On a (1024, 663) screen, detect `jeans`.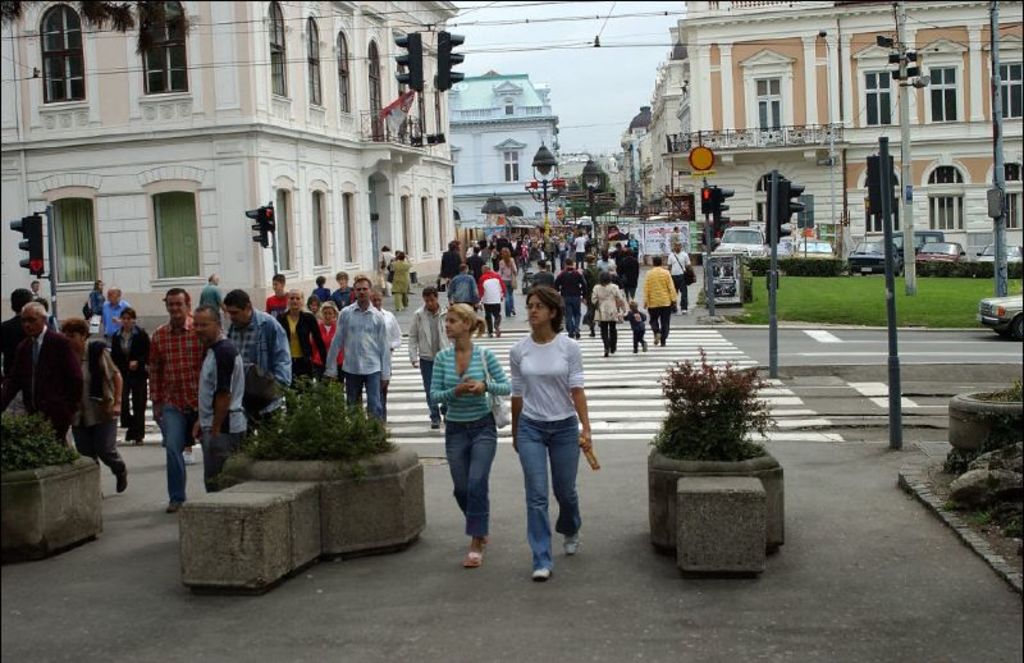
bbox(207, 442, 239, 485).
